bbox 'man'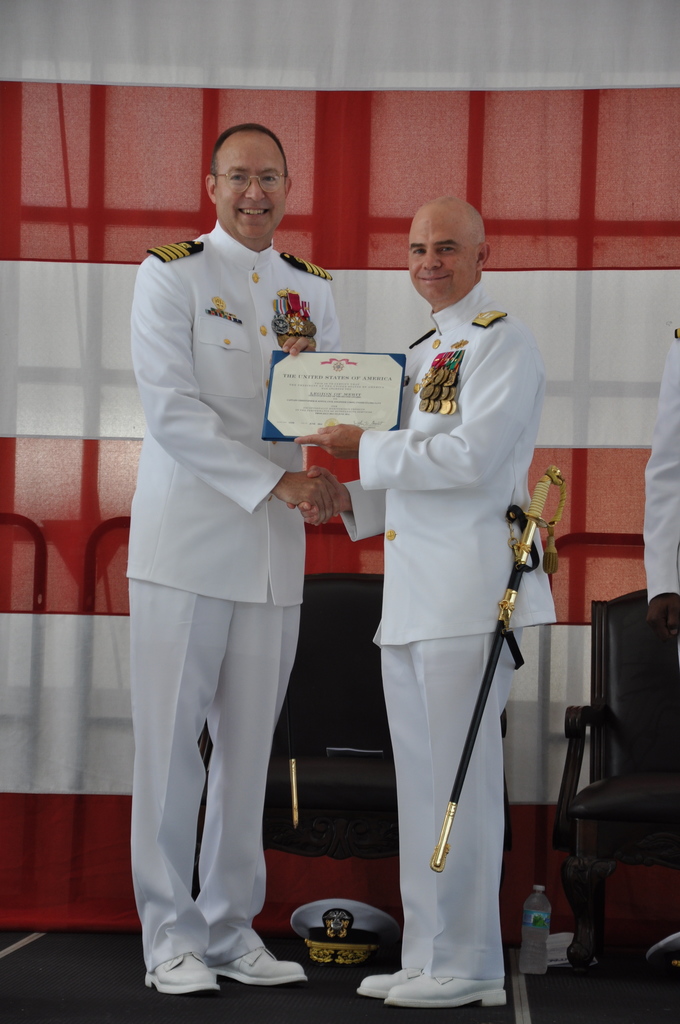
locate(118, 89, 356, 1005)
